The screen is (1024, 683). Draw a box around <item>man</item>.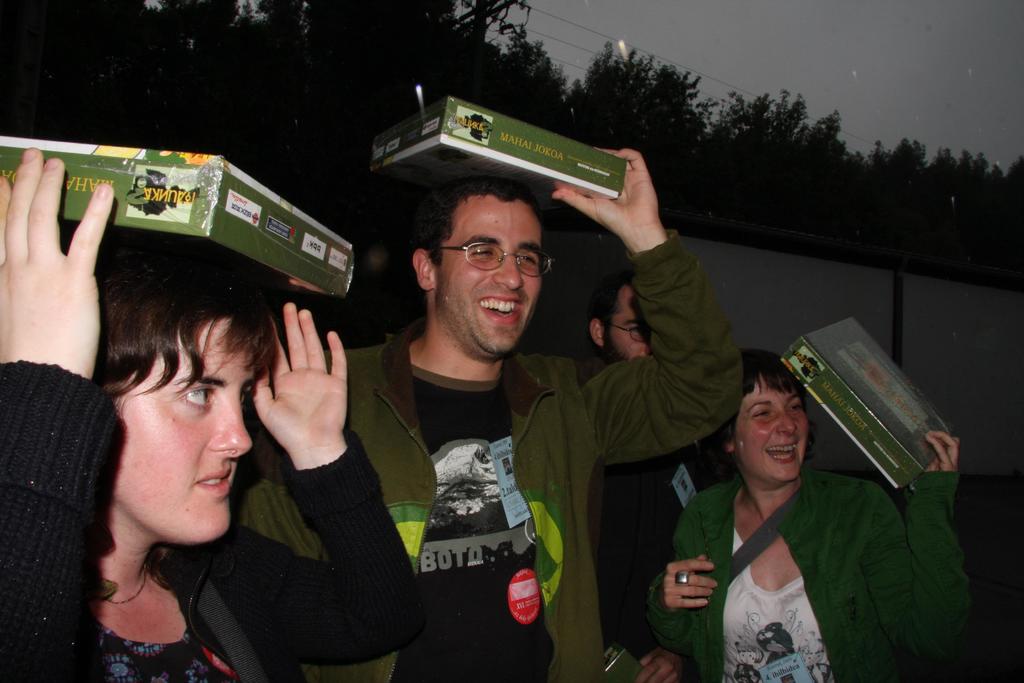
568:255:735:682.
